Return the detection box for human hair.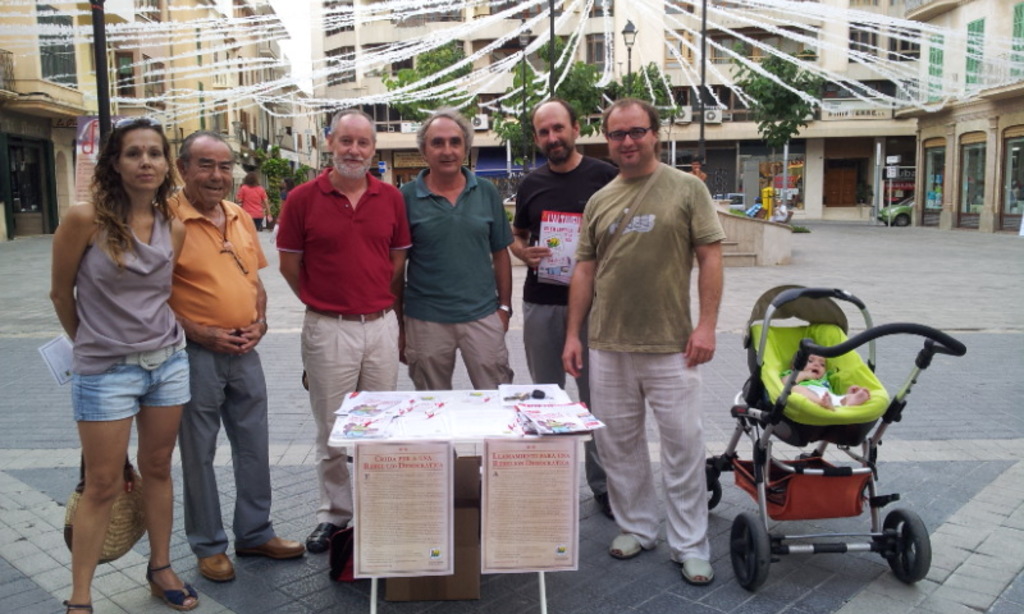
173 127 234 209.
